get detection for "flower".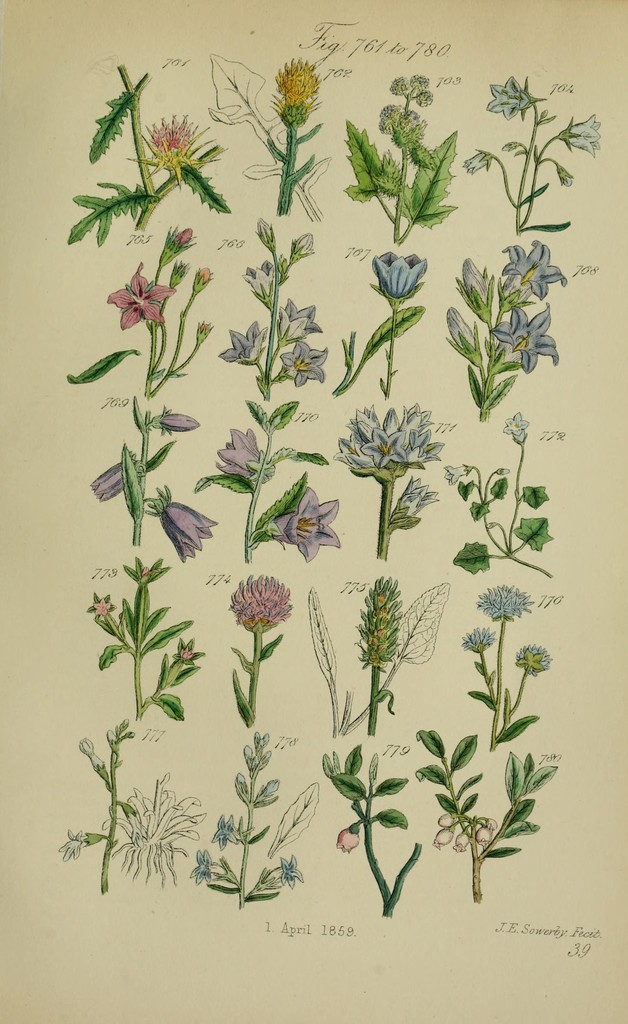
Detection: [216, 317, 268, 364].
